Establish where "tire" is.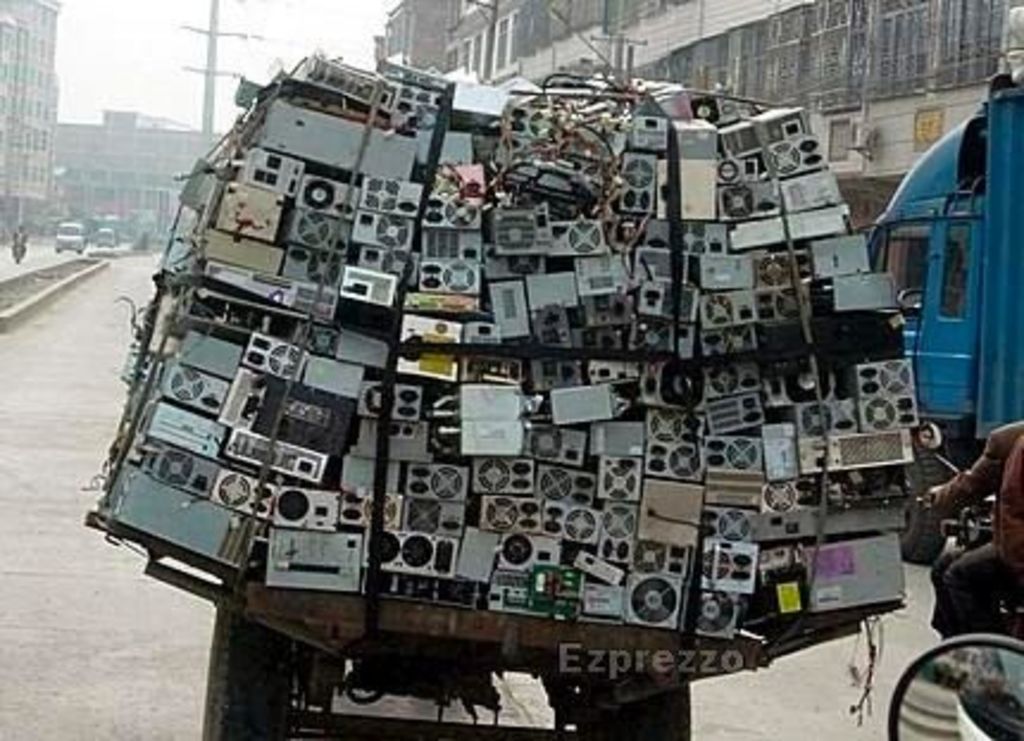
Established at left=895, top=429, right=957, bottom=560.
